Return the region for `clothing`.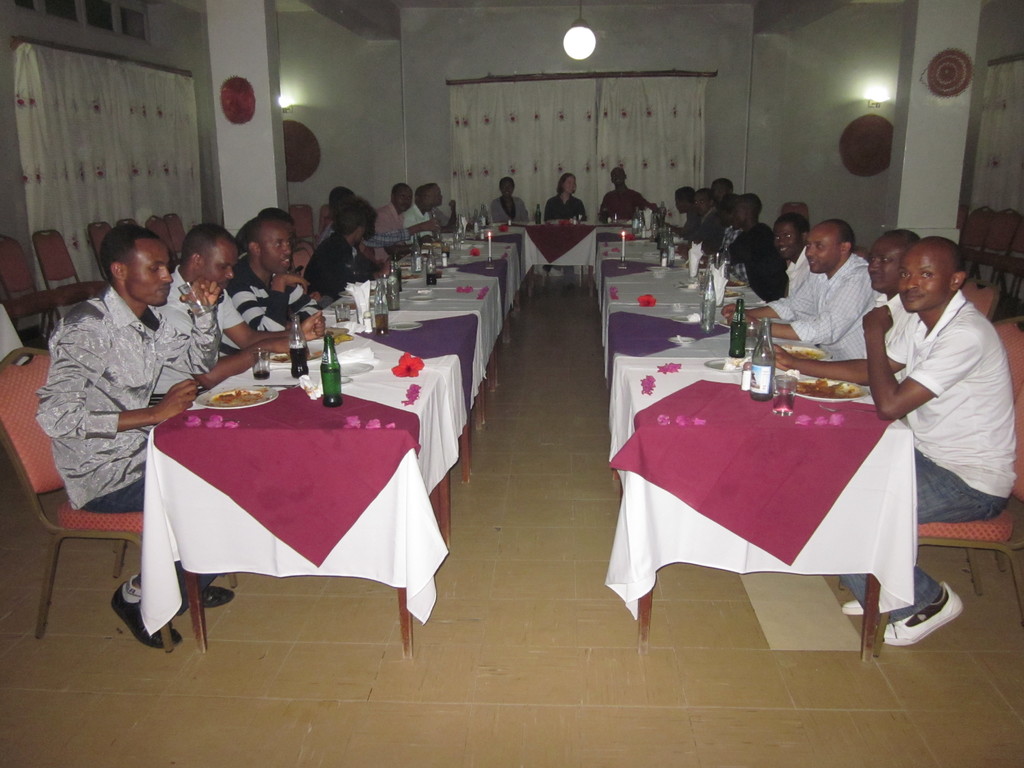
bbox=[163, 263, 248, 404].
